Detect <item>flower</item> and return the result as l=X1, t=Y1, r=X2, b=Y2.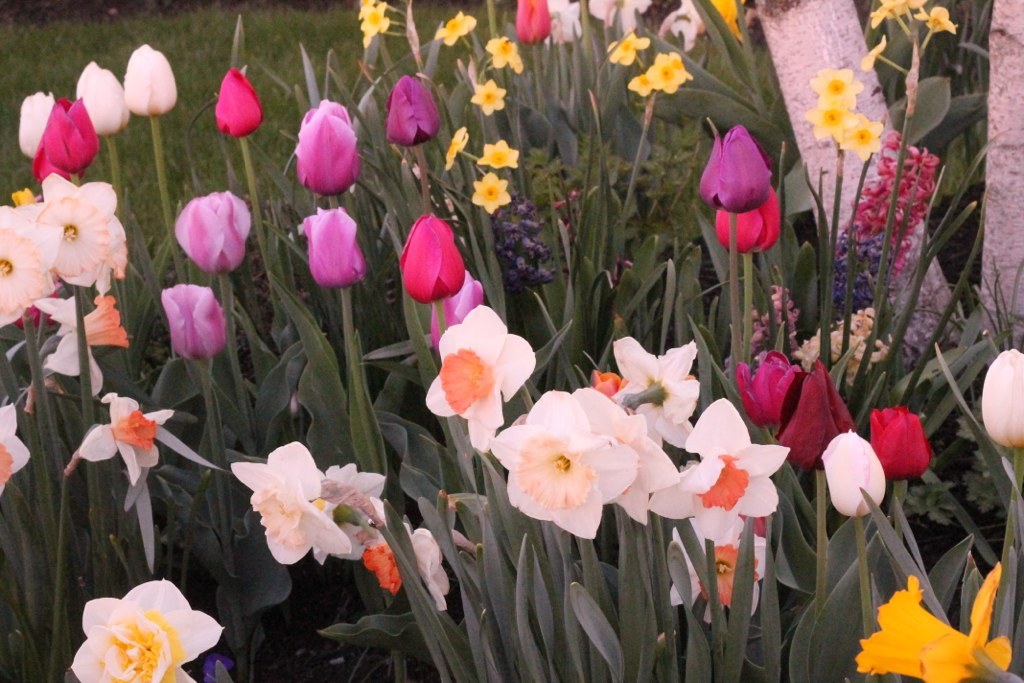
l=567, t=386, r=676, b=525.
